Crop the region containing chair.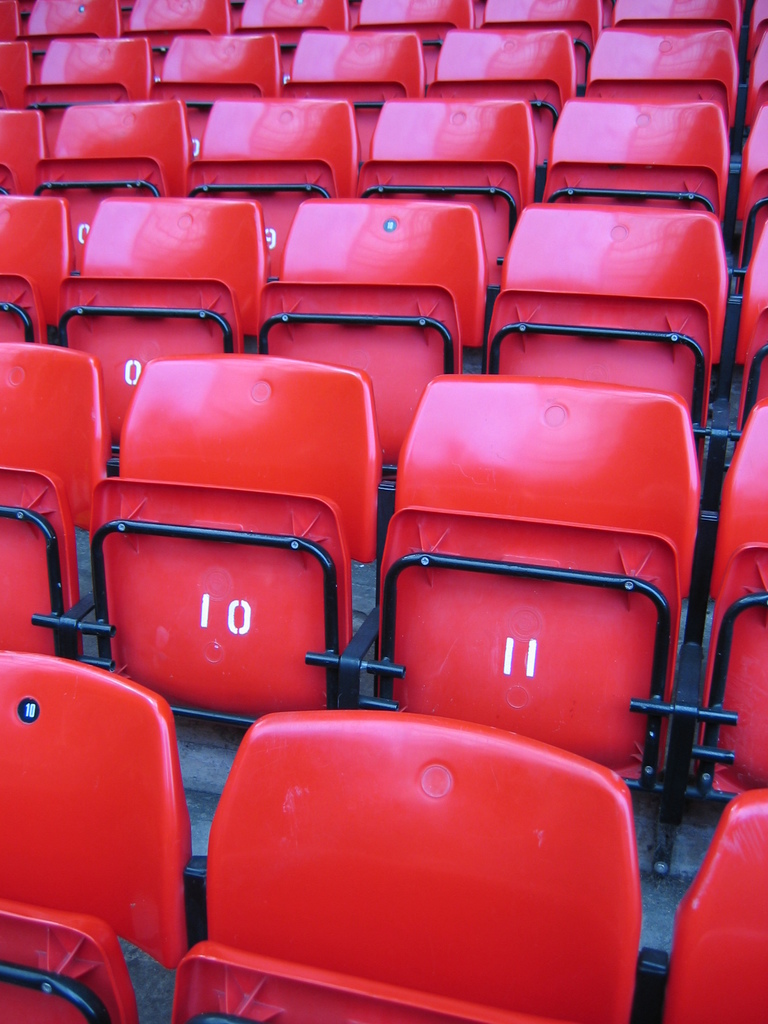
Crop region: <box>0,189,74,344</box>.
